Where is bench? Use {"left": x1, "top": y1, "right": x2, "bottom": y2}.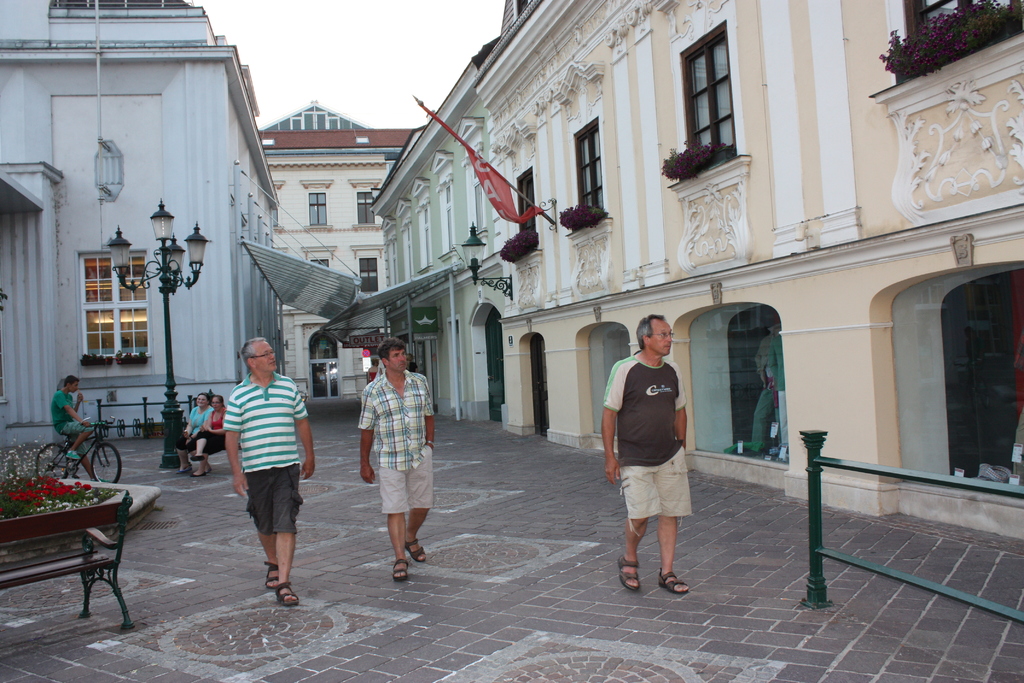
{"left": 221, "top": 442, "right": 241, "bottom": 452}.
